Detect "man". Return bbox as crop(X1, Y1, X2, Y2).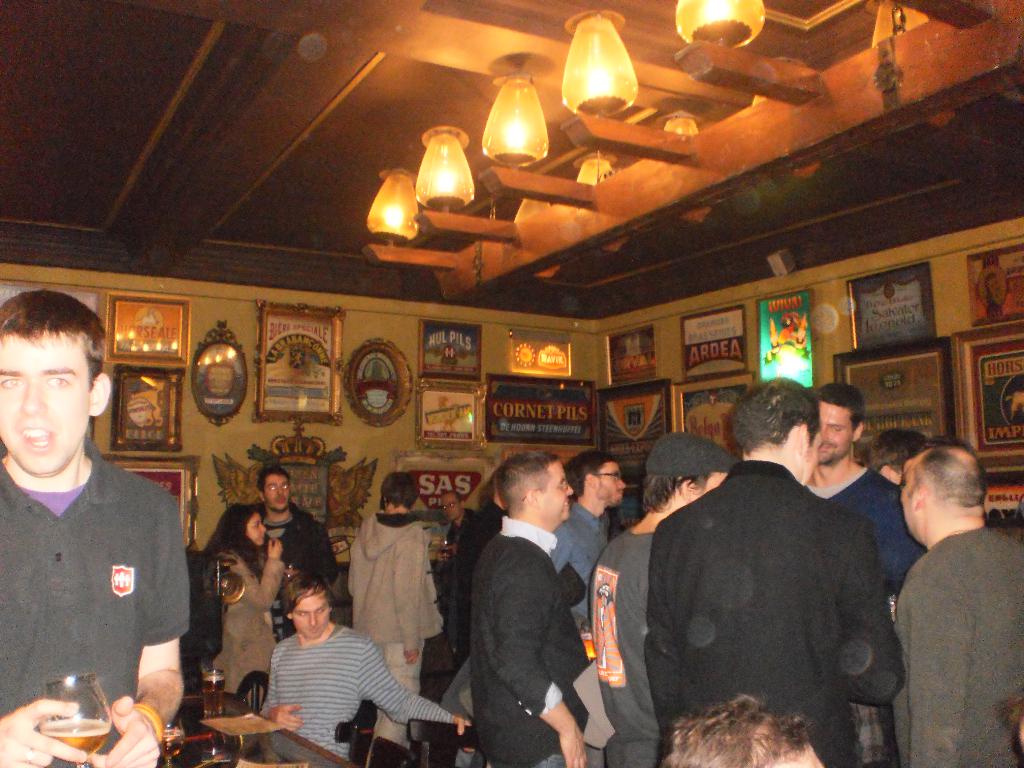
crop(440, 490, 486, 595).
